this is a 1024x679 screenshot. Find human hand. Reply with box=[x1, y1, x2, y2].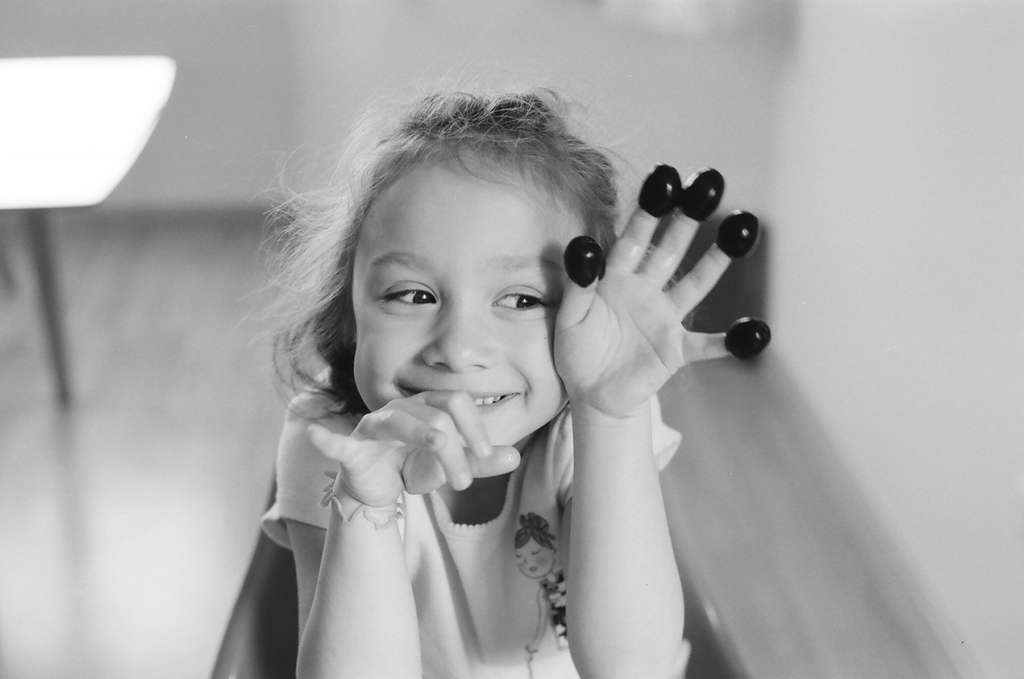
box=[551, 167, 772, 416].
